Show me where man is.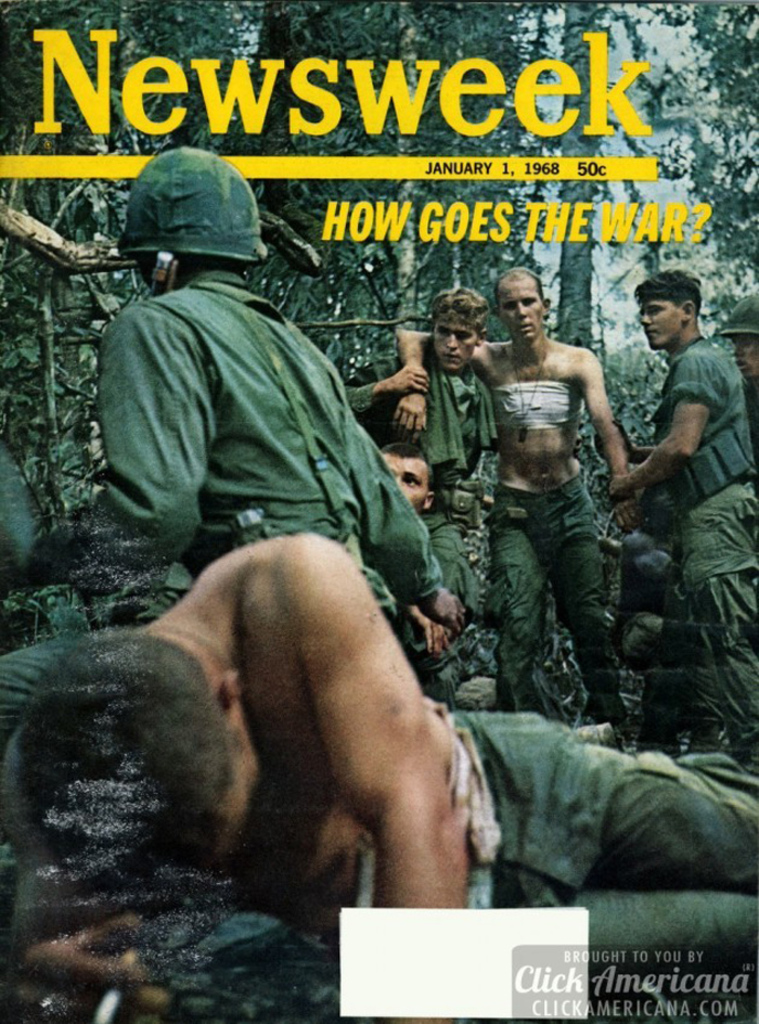
man is at (x1=345, y1=287, x2=498, y2=612).
